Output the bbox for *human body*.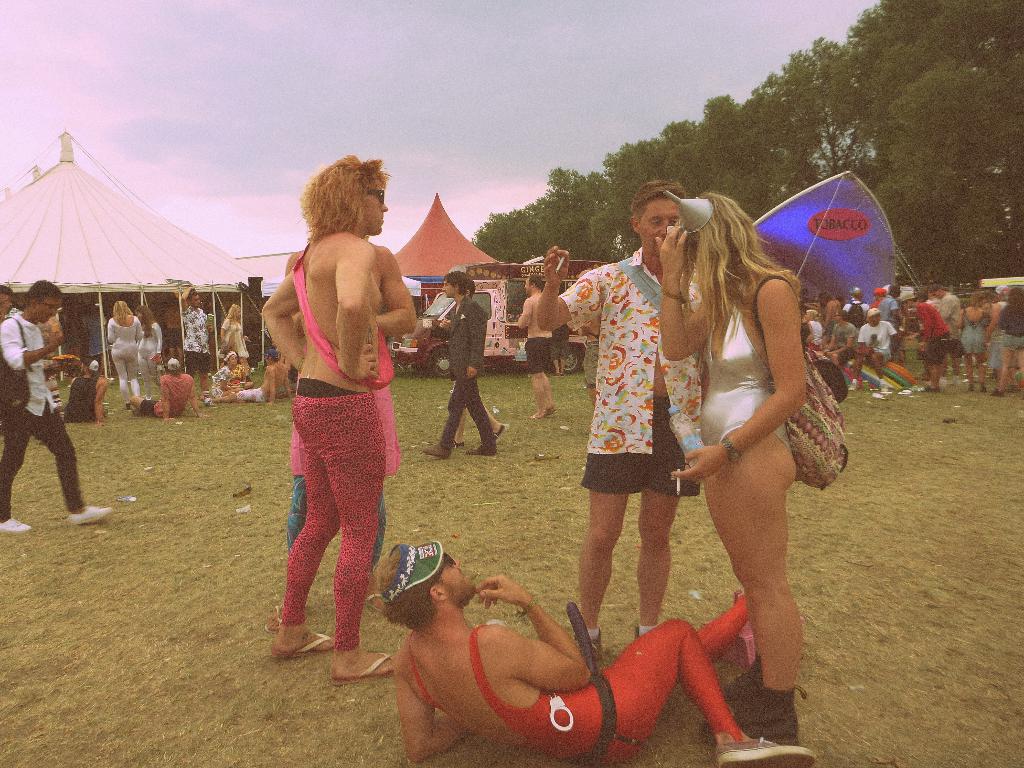
select_region(516, 287, 558, 421).
